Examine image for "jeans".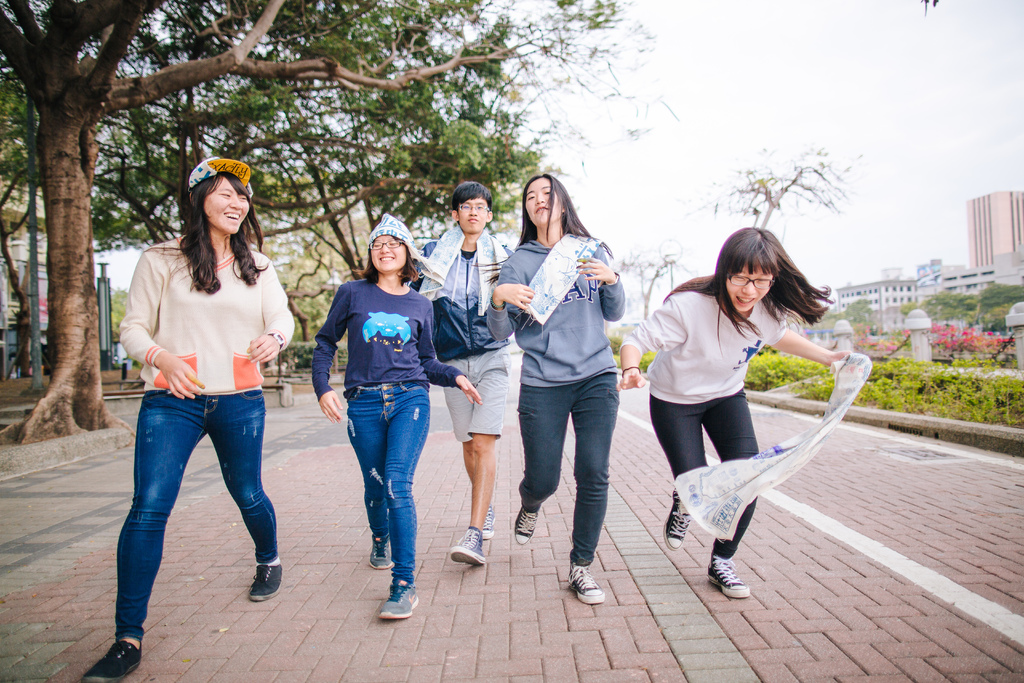
Examination result: [508,370,619,570].
